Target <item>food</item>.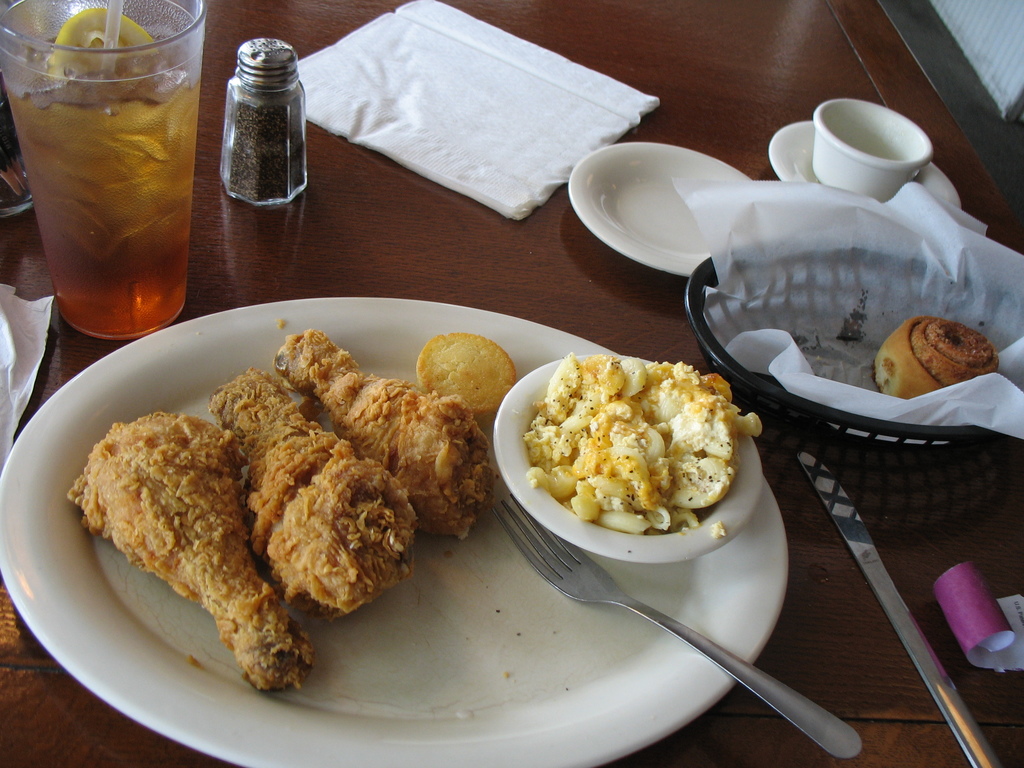
Target region: {"x1": 50, "y1": 5, "x2": 159, "y2": 106}.
